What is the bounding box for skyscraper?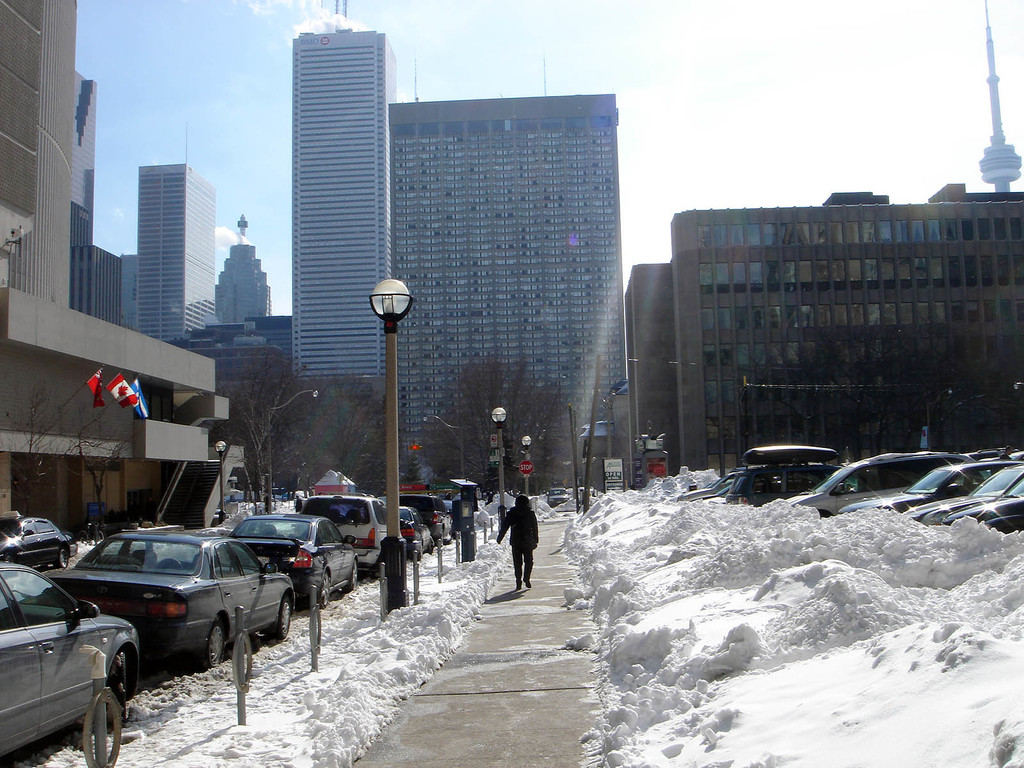
260:11:406:355.
